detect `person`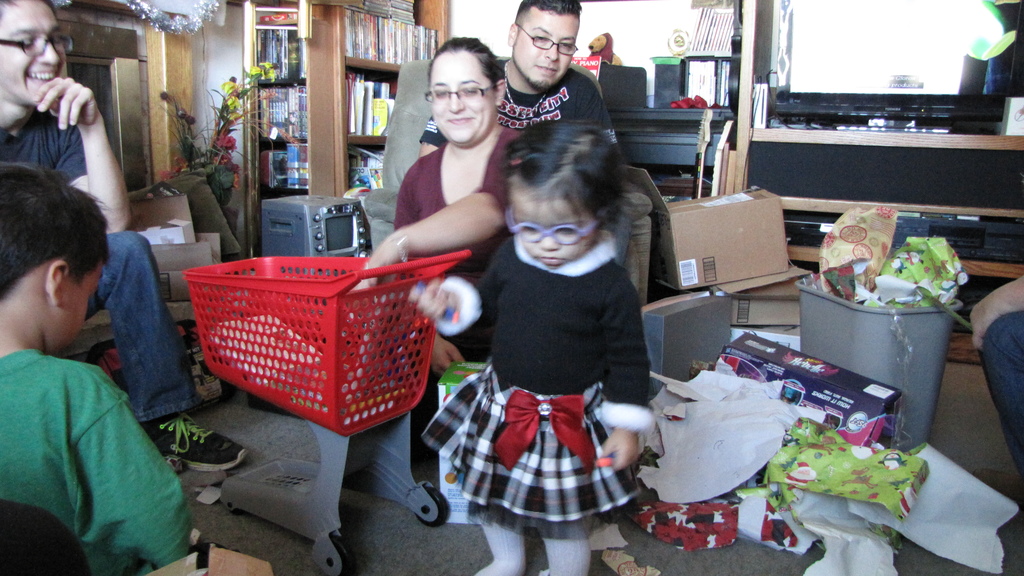
970/275/1023/575
